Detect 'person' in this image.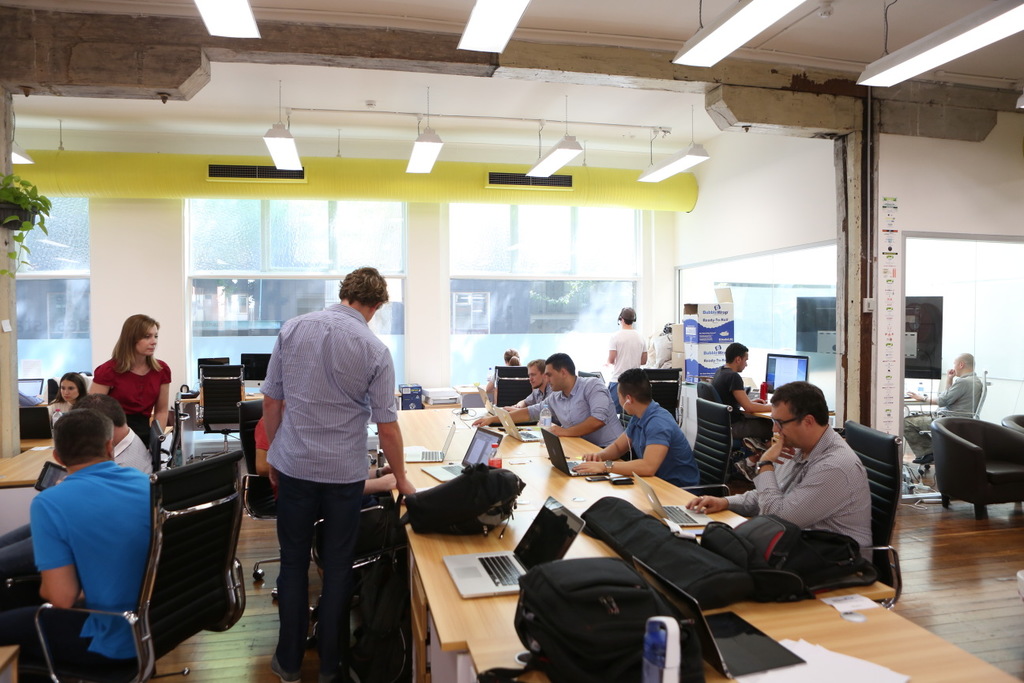
Detection: 472/346/551/428.
